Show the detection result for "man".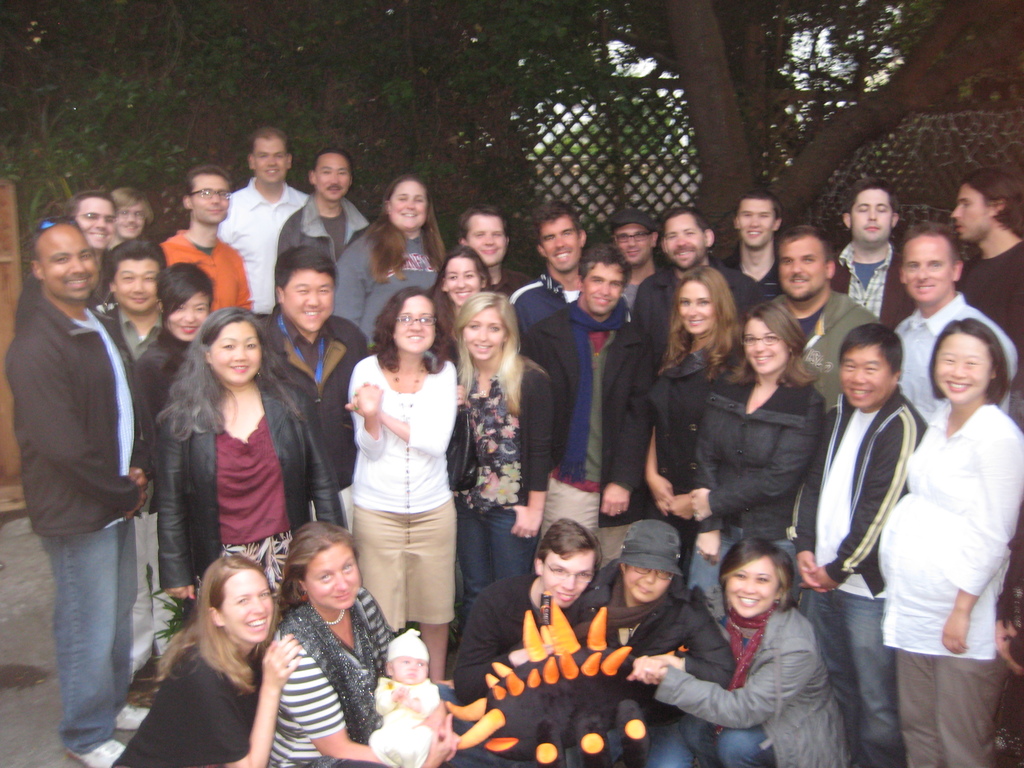
(left=714, top=183, right=799, bottom=320).
